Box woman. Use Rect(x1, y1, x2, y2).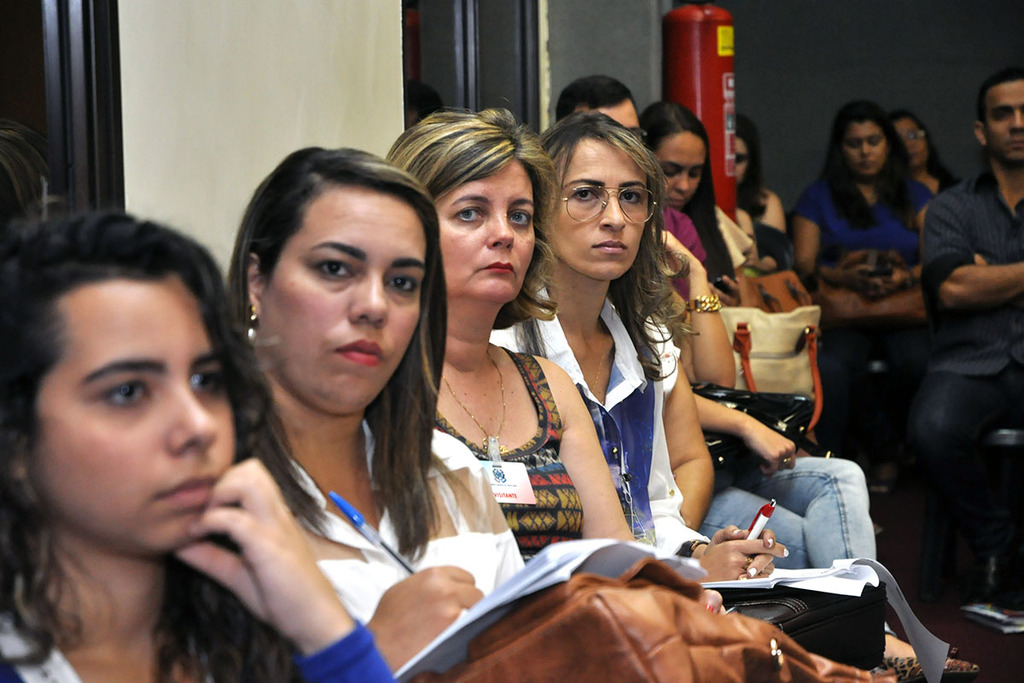
Rect(0, 205, 393, 682).
